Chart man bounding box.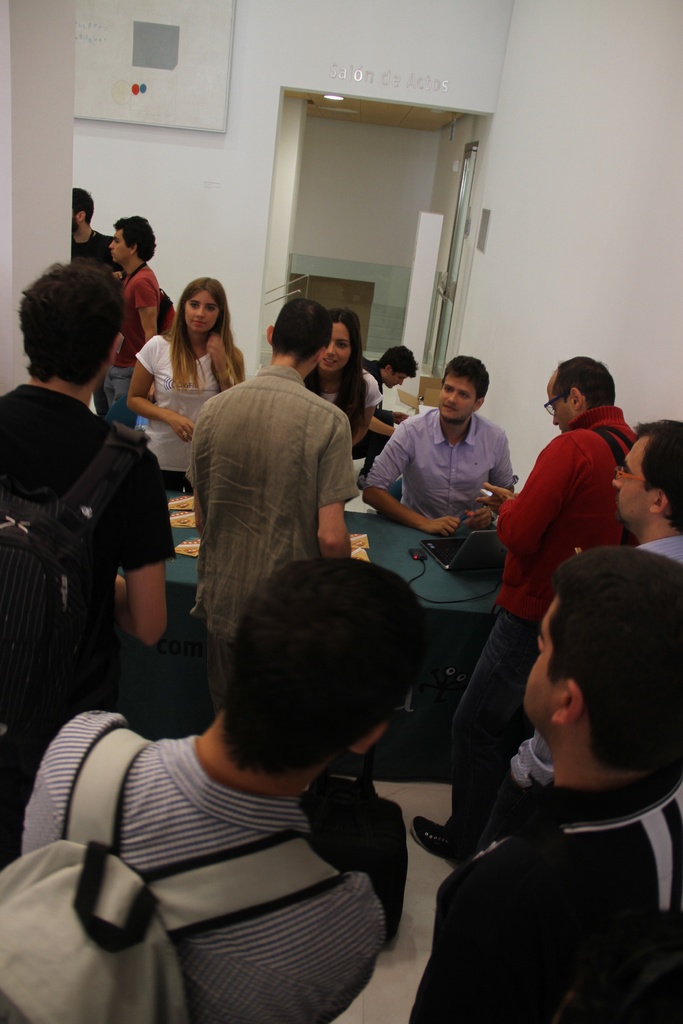
Charted: <bbox>0, 266, 171, 798</bbox>.
